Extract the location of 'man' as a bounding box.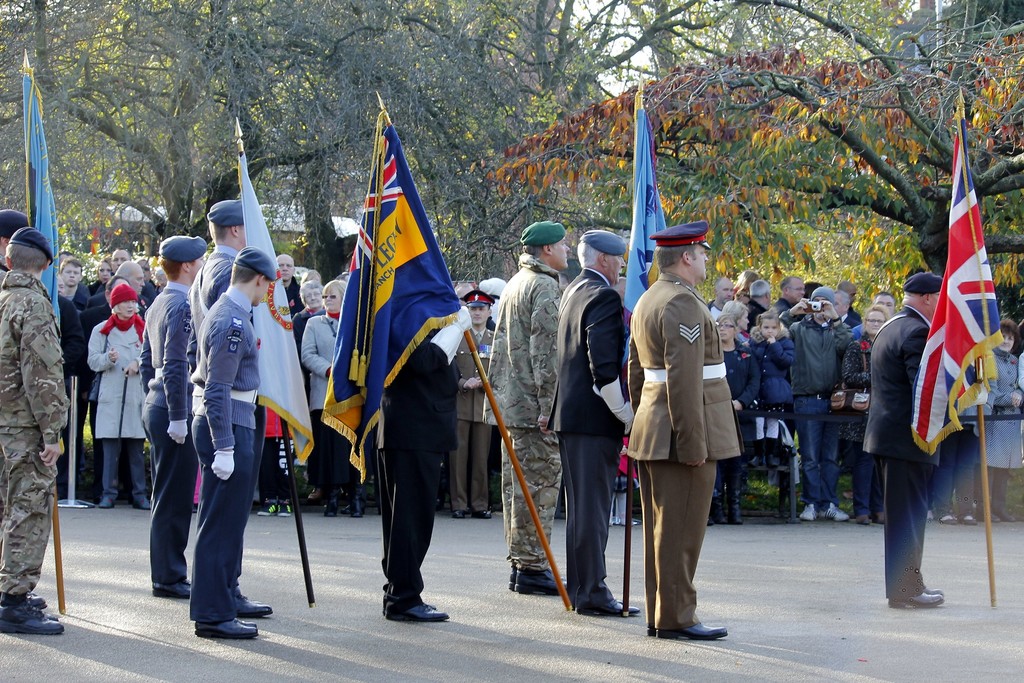
detection(858, 294, 894, 330).
